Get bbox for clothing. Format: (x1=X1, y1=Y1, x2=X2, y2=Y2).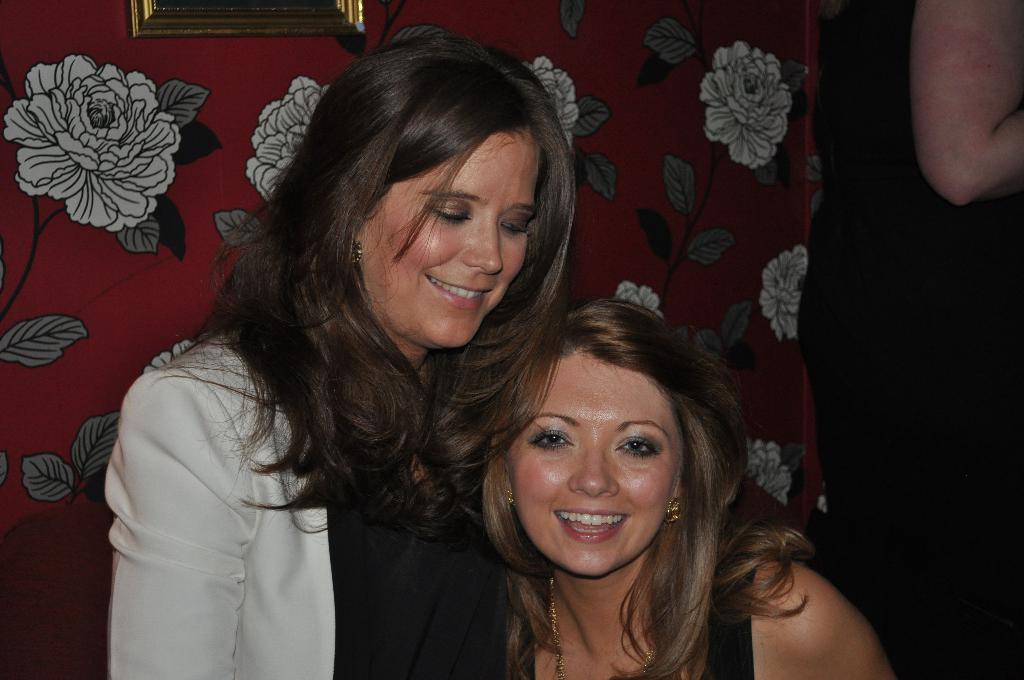
(x1=520, y1=545, x2=754, y2=679).
